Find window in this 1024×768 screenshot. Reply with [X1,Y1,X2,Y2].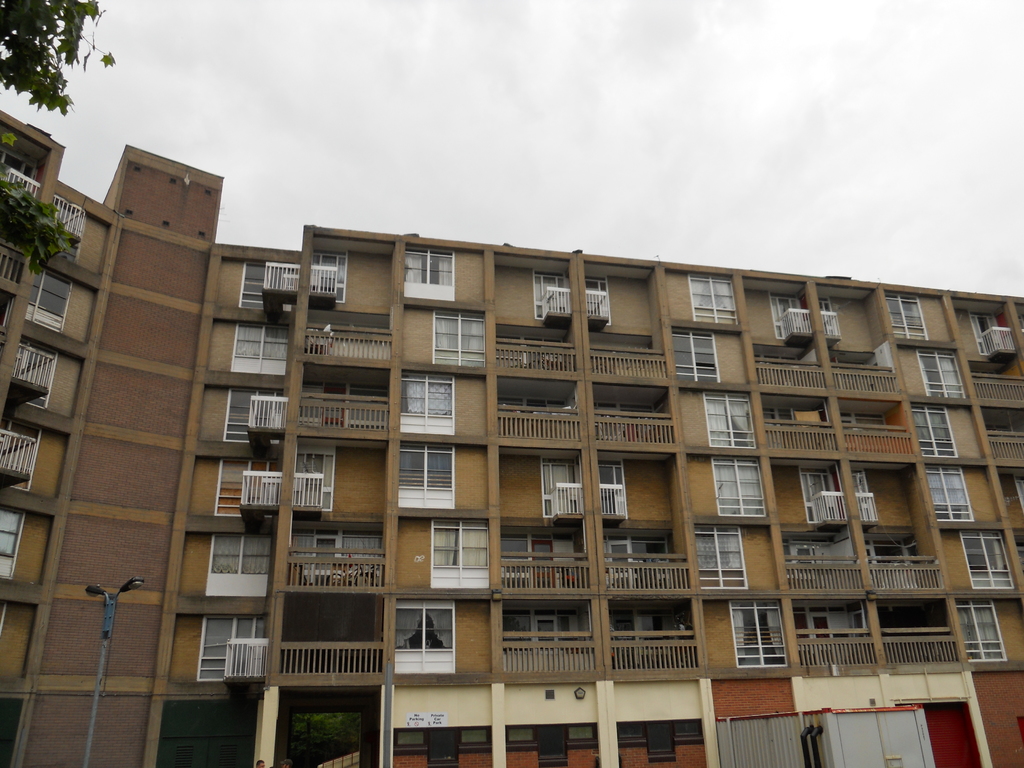
[188,605,277,685].
